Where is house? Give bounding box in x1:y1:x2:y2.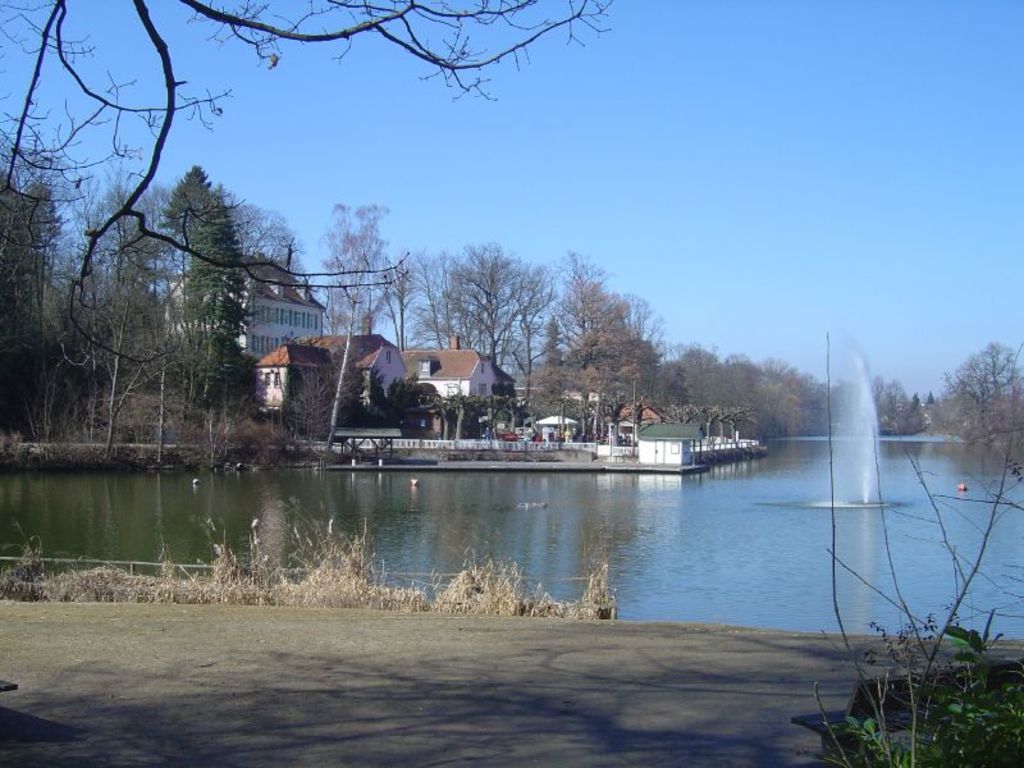
256:328:413:421.
